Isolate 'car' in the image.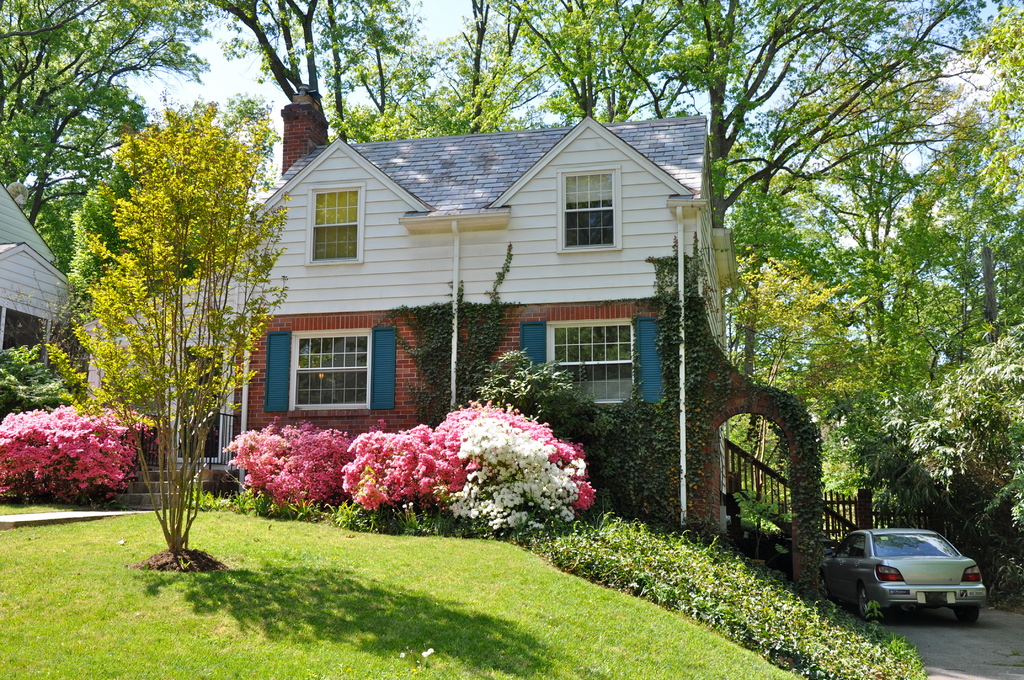
Isolated region: <bbox>817, 528, 986, 626</bbox>.
